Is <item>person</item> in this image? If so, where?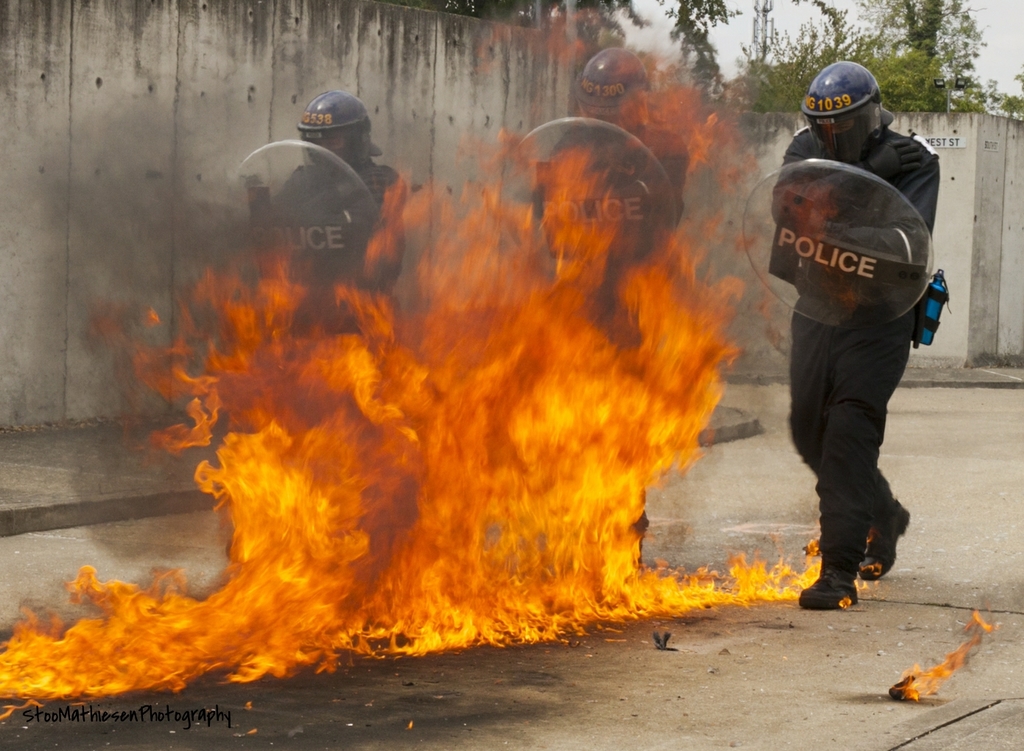
Yes, at 758,67,947,639.
